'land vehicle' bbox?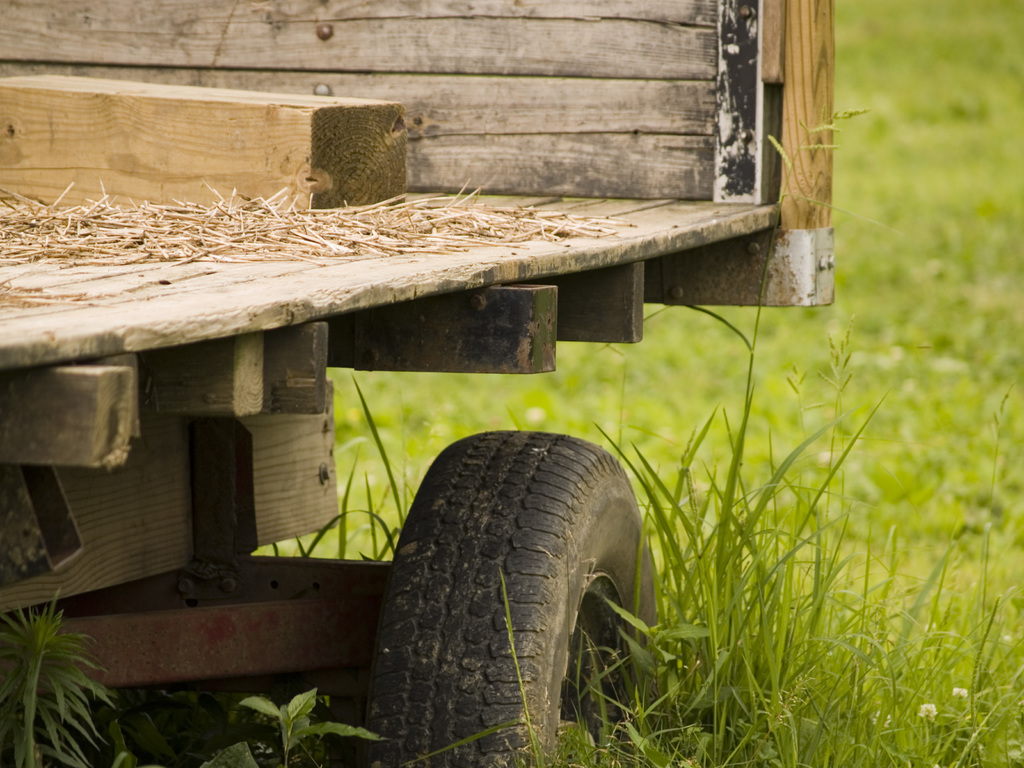
rect(0, 0, 836, 767)
